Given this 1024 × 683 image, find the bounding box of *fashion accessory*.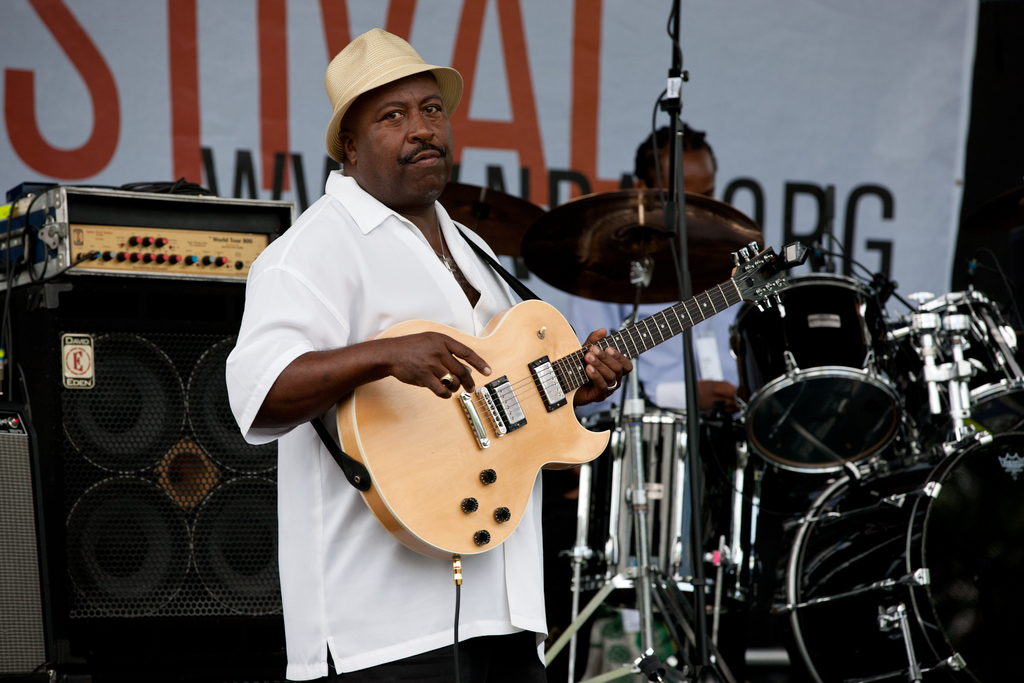
[left=608, top=381, right=620, bottom=393].
